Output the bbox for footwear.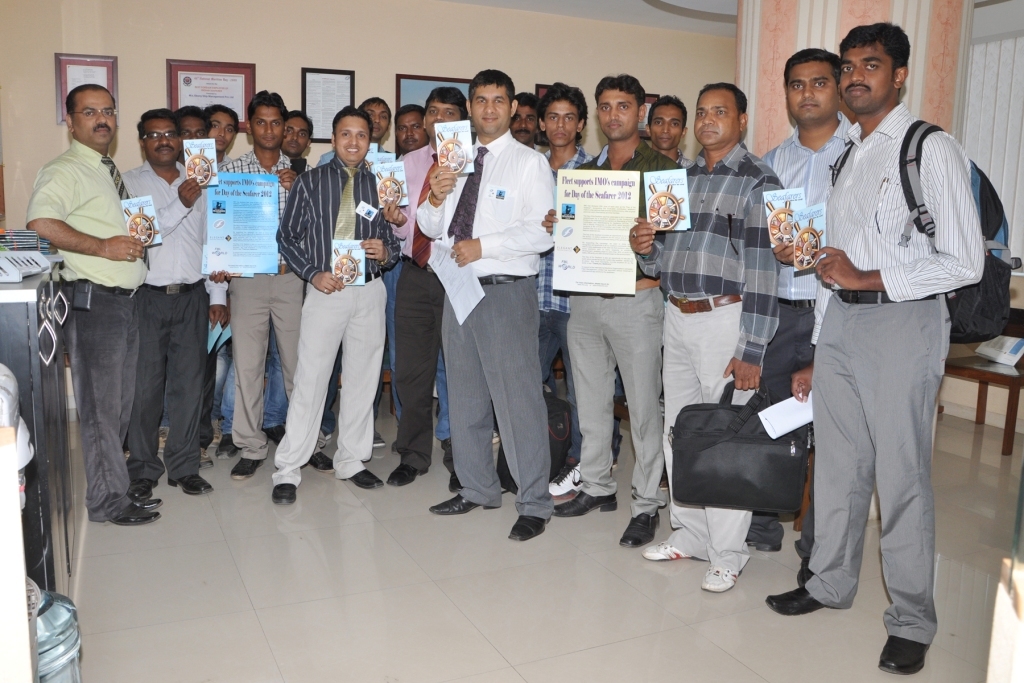
(126,474,159,501).
